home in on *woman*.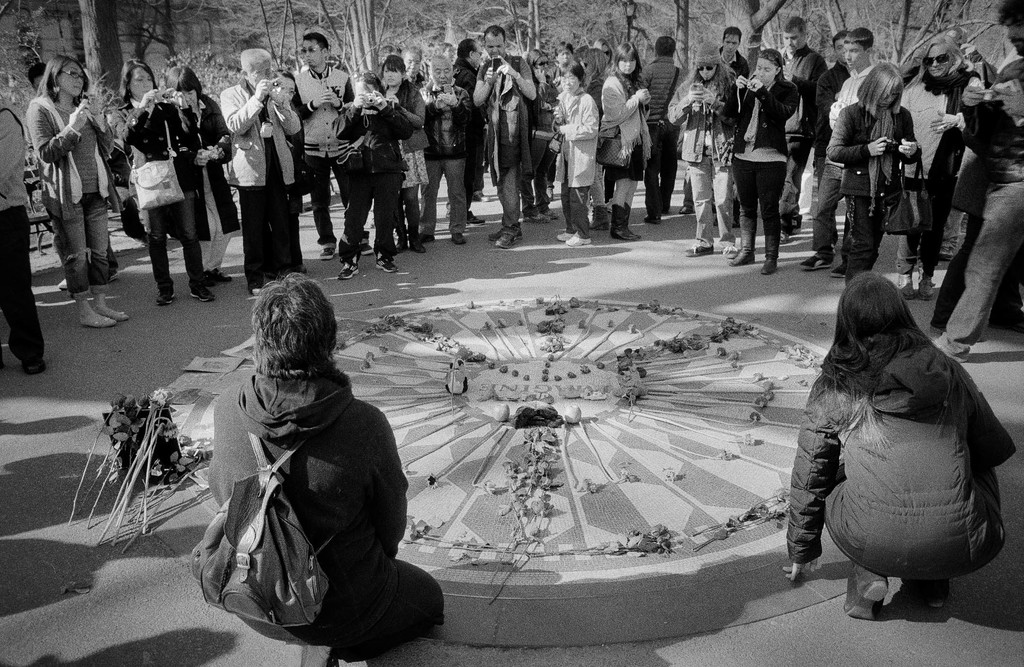
Homed in at (x1=826, y1=52, x2=918, y2=285).
